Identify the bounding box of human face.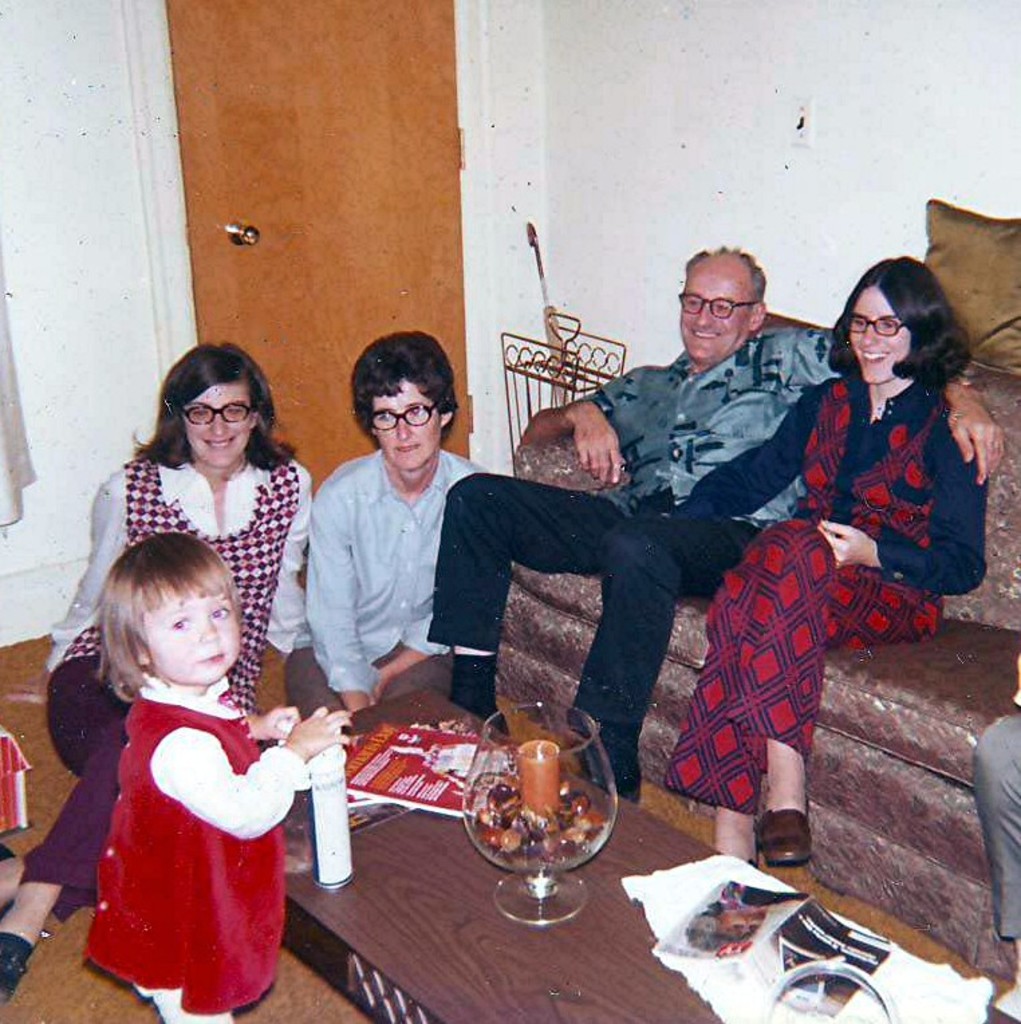
left=178, top=374, right=251, bottom=469.
